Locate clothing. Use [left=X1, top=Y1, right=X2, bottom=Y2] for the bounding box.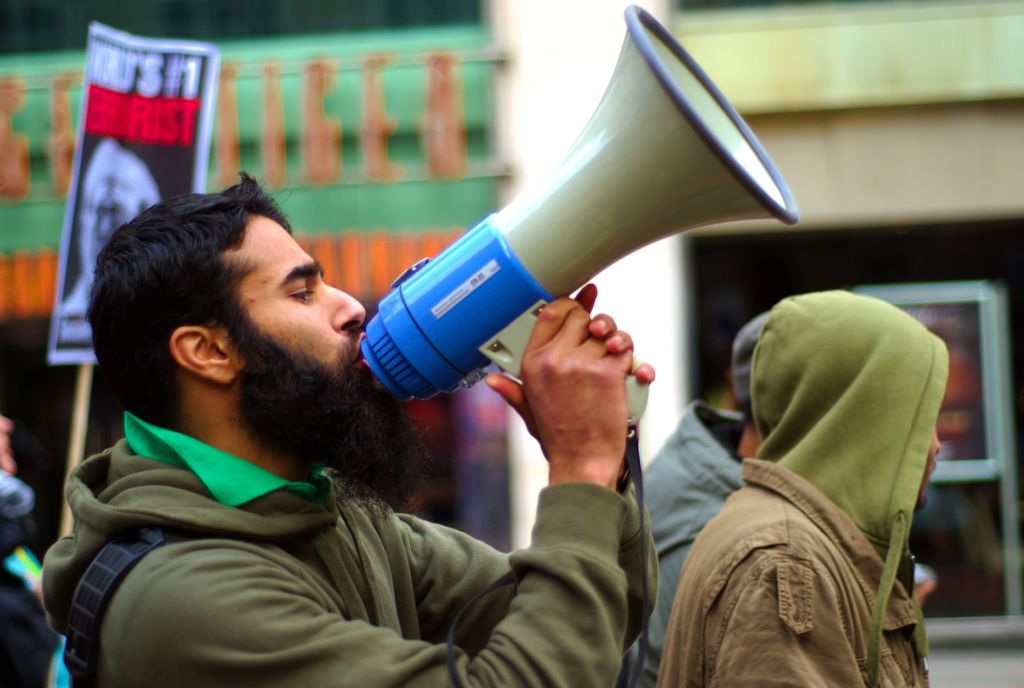
[left=641, top=398, right=747, bottom=634].
